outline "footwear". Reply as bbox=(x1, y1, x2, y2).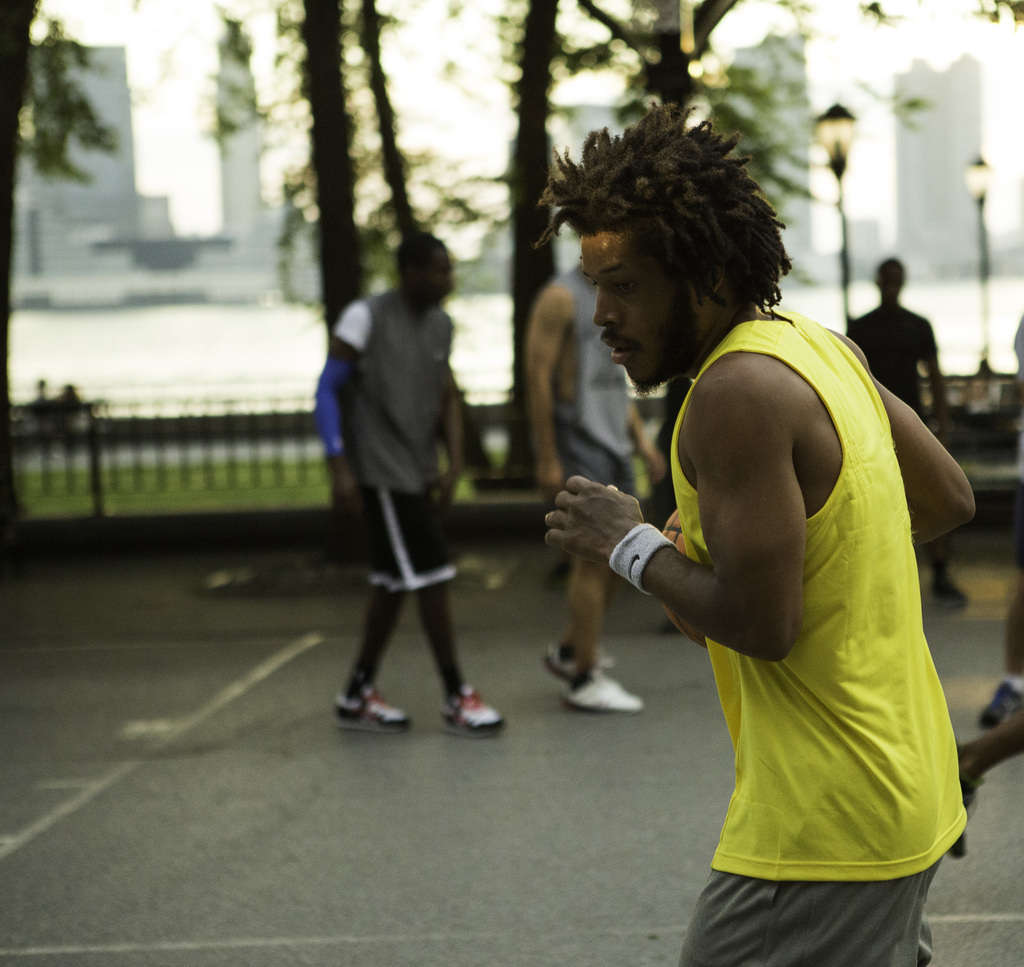
bbox=(976, 677, 1023, 730).
